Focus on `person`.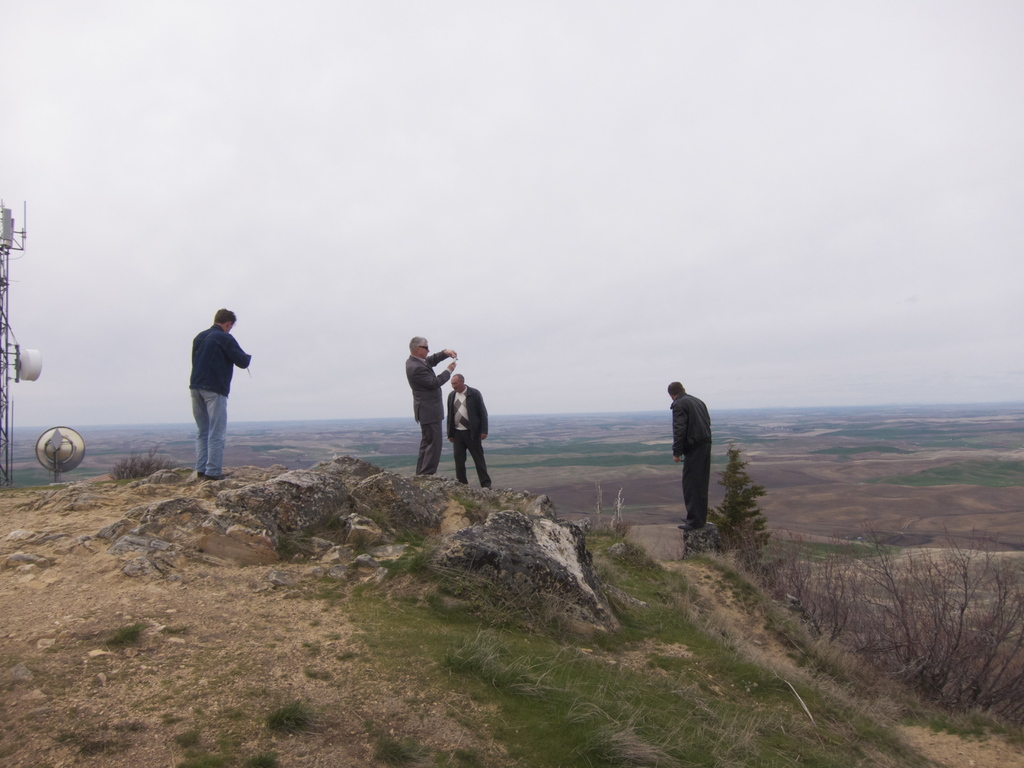
Focused at select_region(446, 369, 495, 492).
